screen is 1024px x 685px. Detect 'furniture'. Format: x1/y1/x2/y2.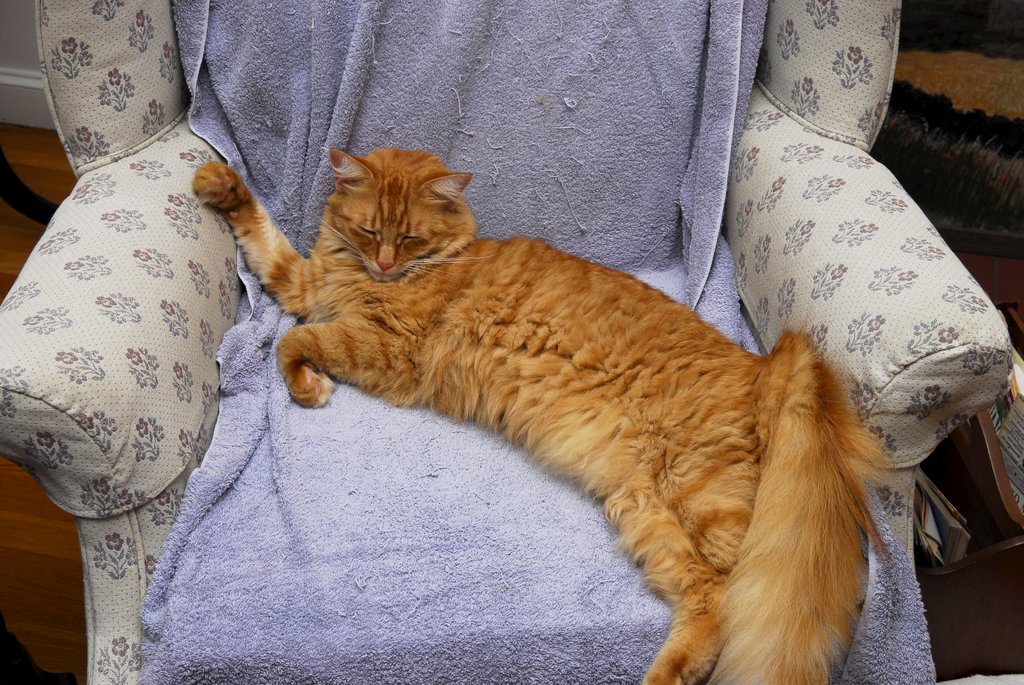
0/0/1014/684.
